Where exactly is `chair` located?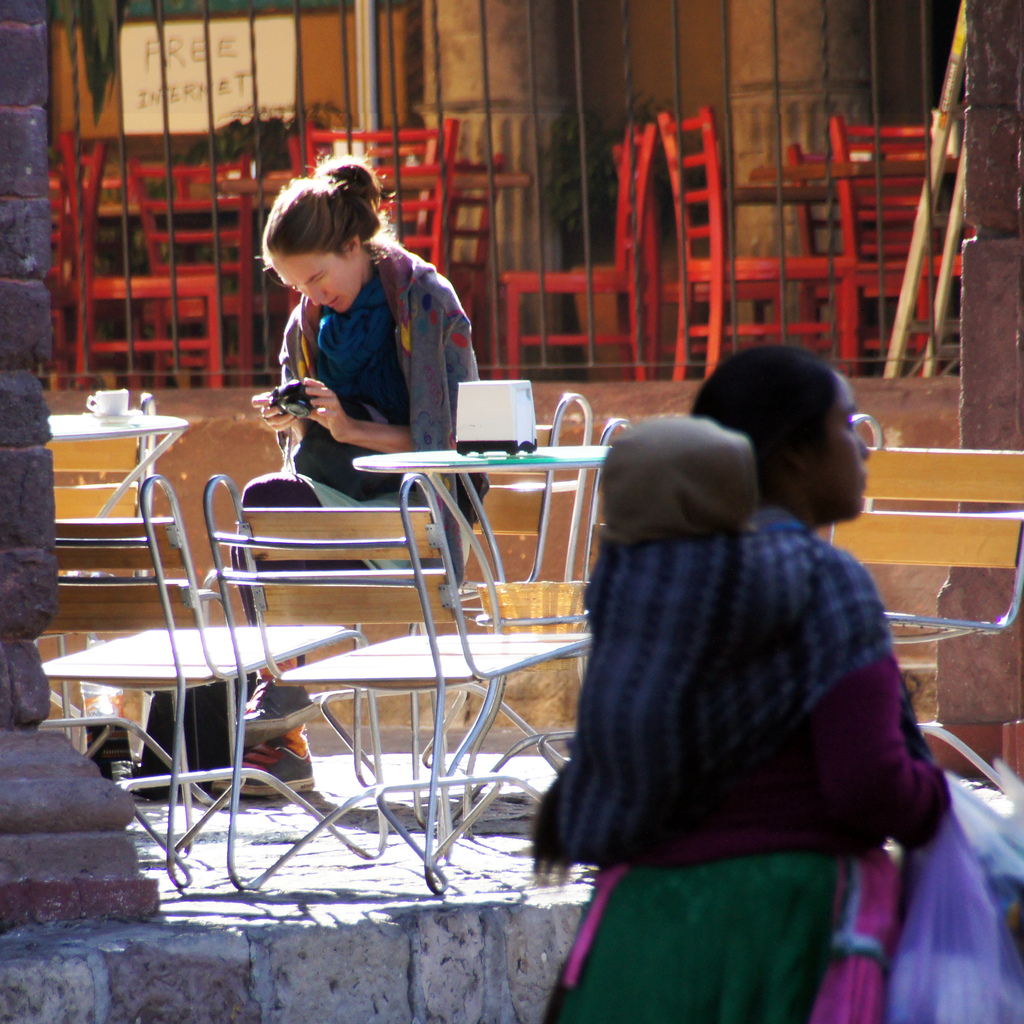
Its bounding box is left=268, top=393, right=593, bottom=793.
